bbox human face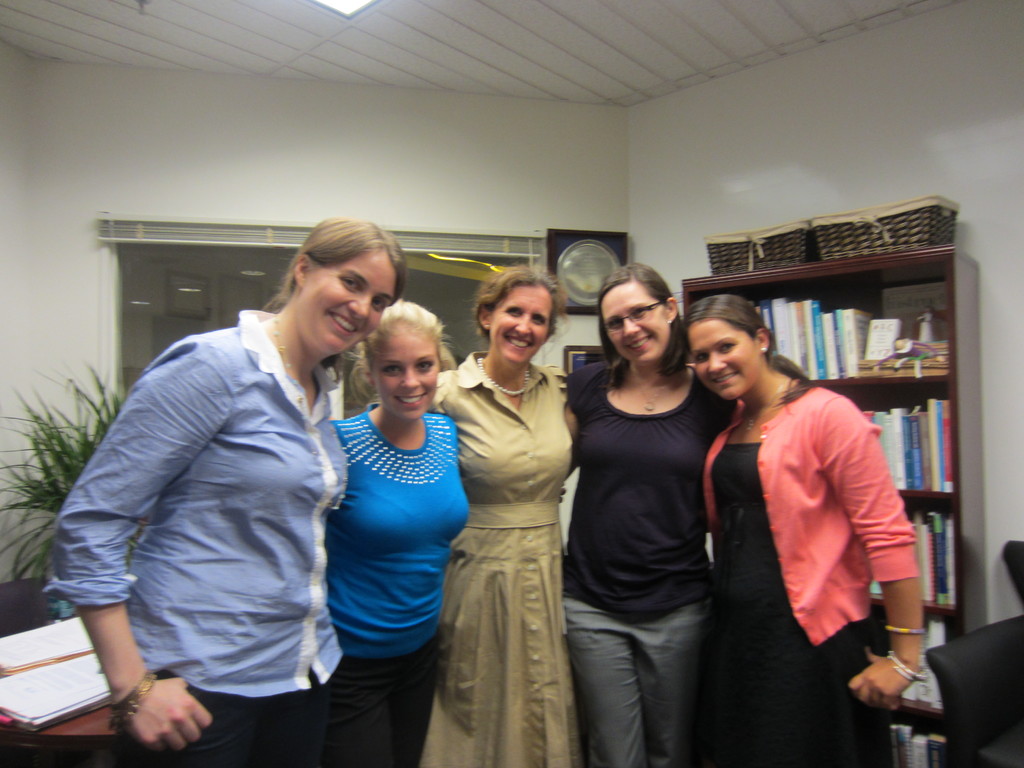
Rect(687, 320, 763, 399)
